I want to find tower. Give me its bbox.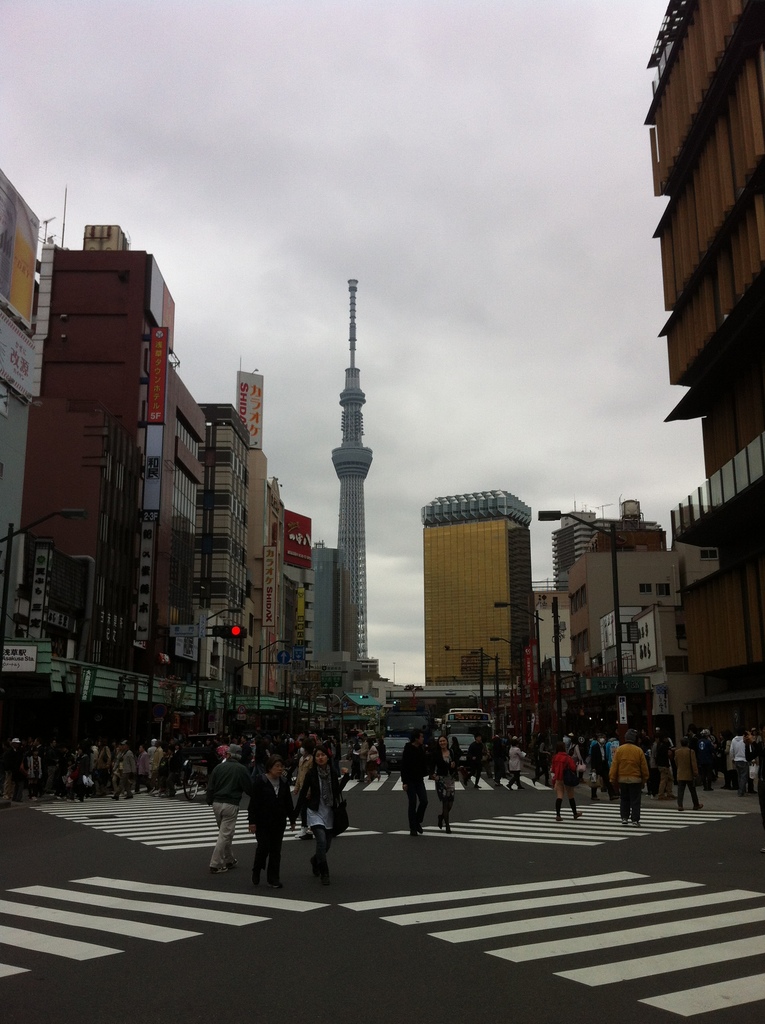
box=[418, 490, 534, 684].
